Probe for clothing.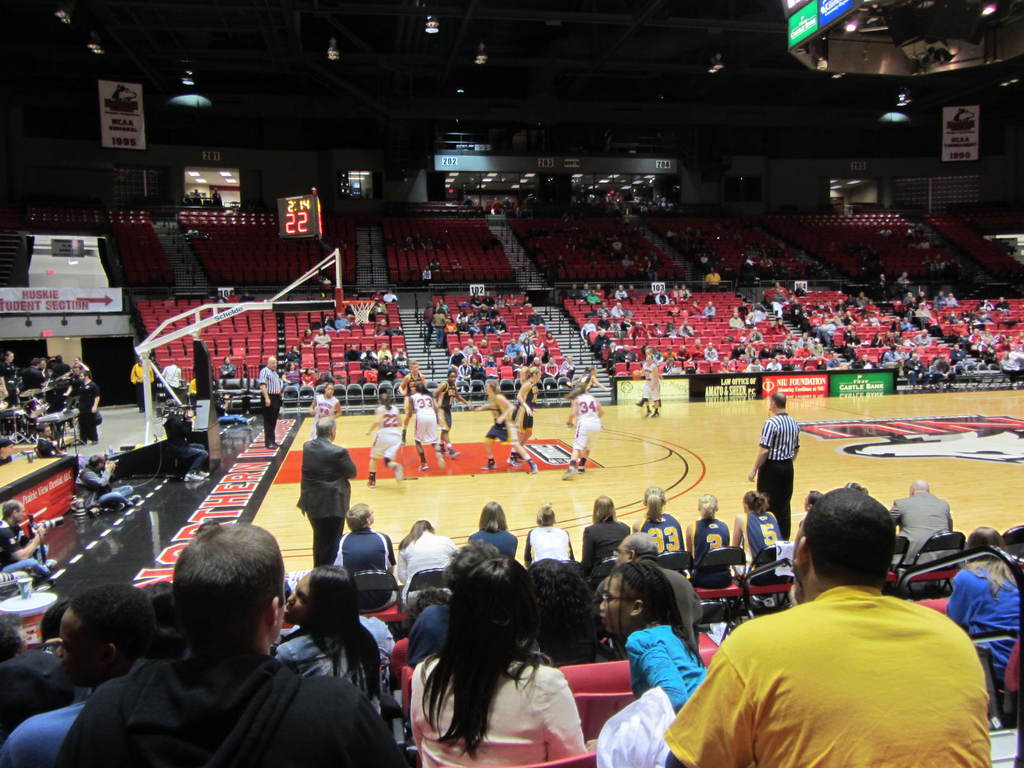
Probe result: [471,355,481,364].
